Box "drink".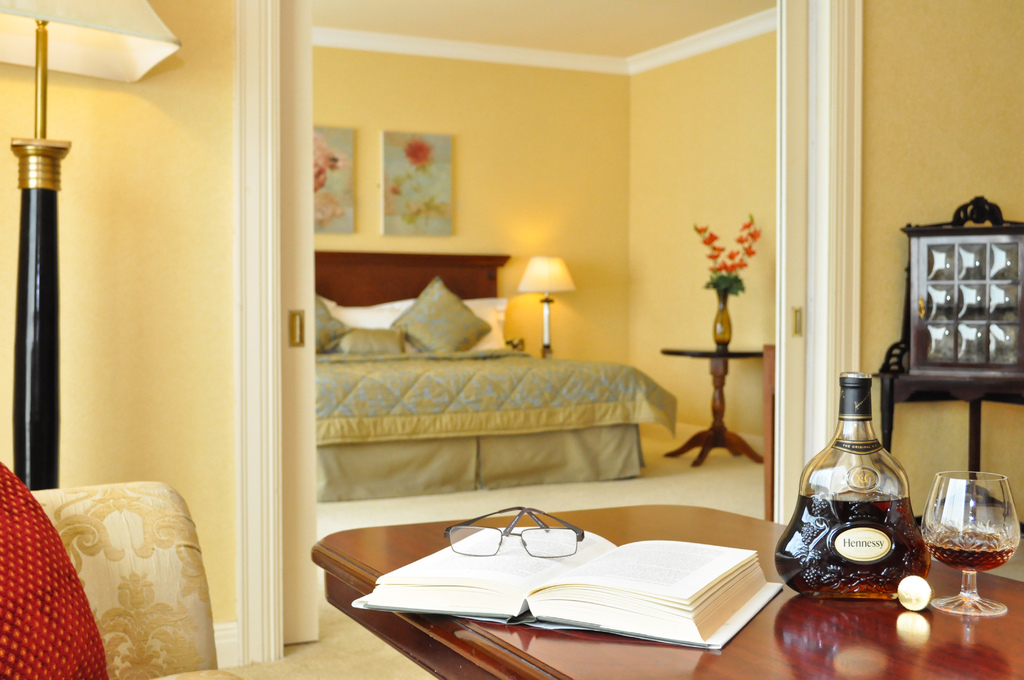
773:371:932:599.
